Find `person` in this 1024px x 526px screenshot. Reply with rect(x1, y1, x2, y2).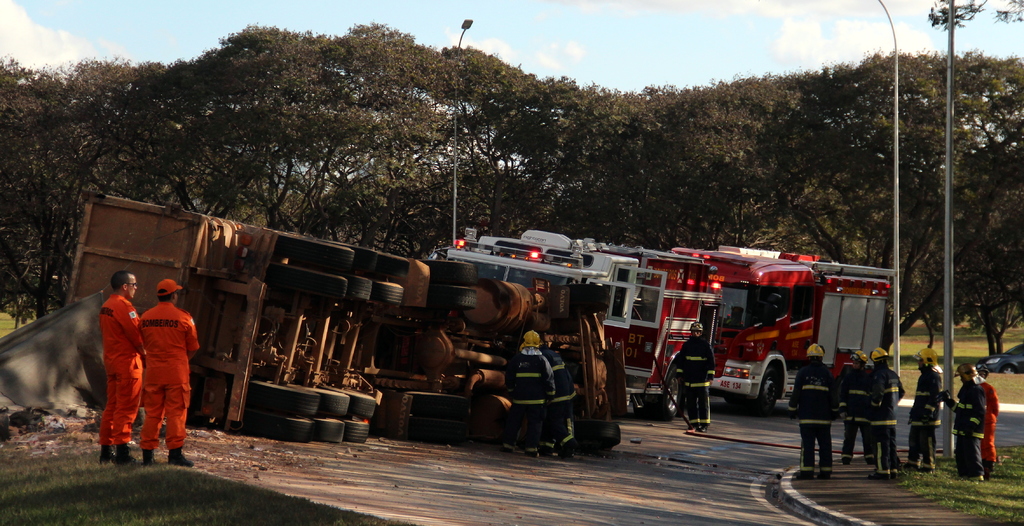
rect(99, 269, 147, 463).
